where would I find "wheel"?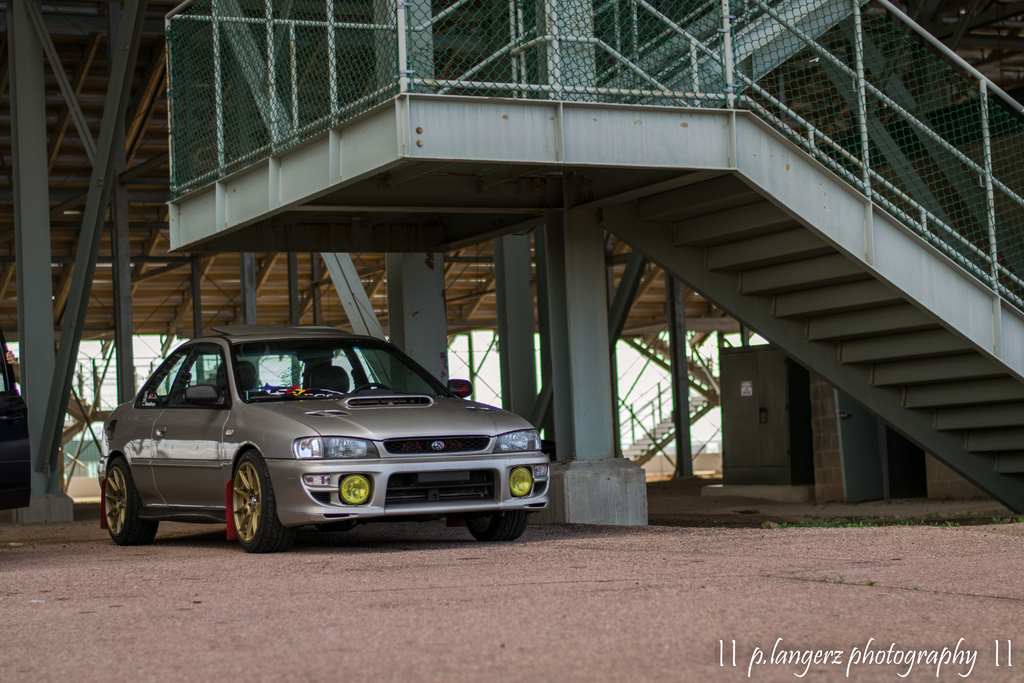
At 351,381,386,395.
